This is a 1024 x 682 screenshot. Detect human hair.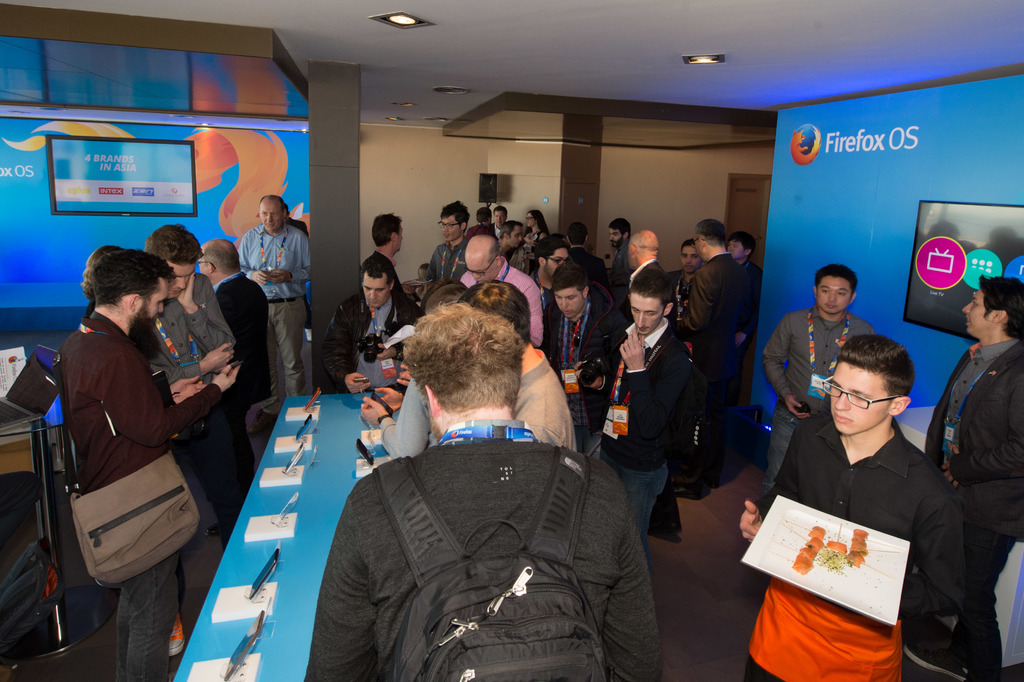
rect(565, 222, 586, 246).
